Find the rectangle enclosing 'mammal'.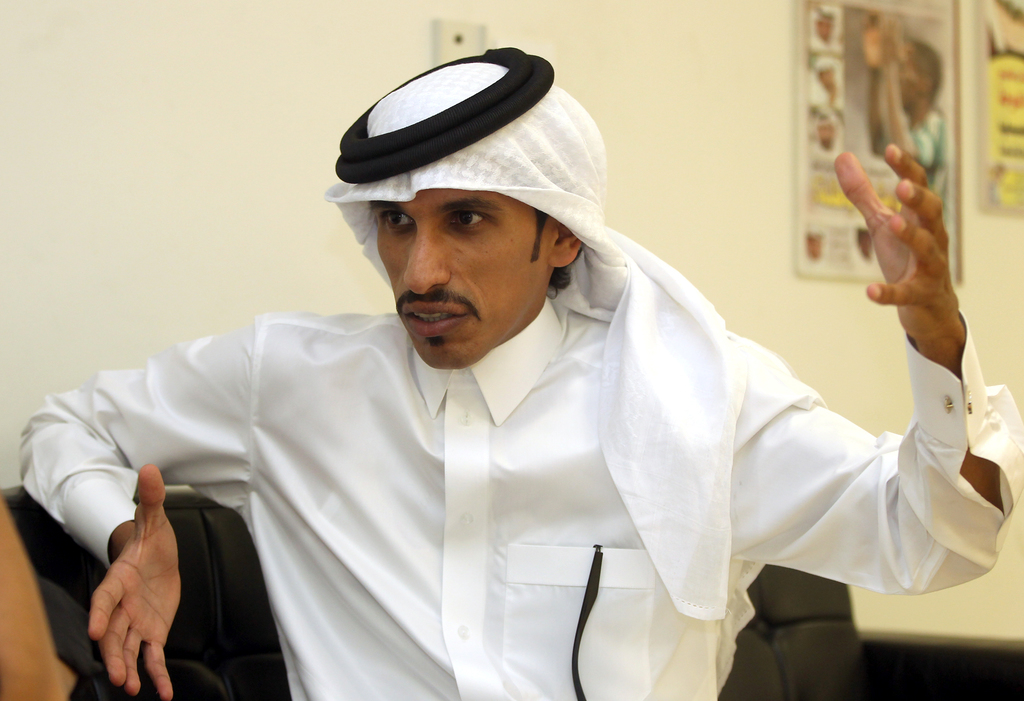
{"x1": 26, "y1": 86, "x2": 920, "y2": 671}.
